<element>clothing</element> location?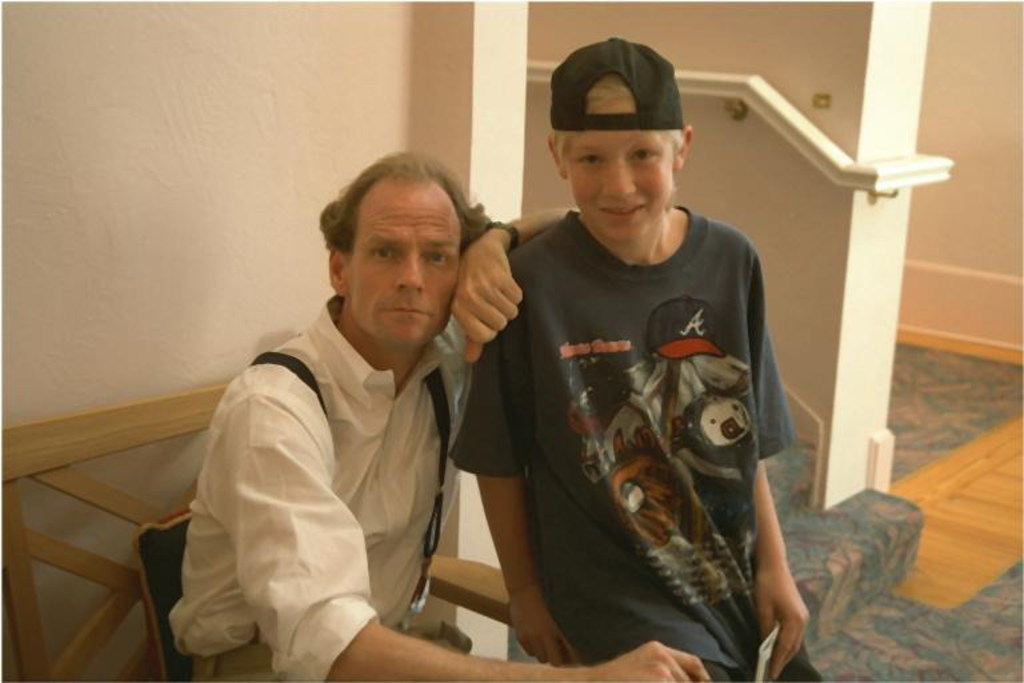
(512,171,799,682)
